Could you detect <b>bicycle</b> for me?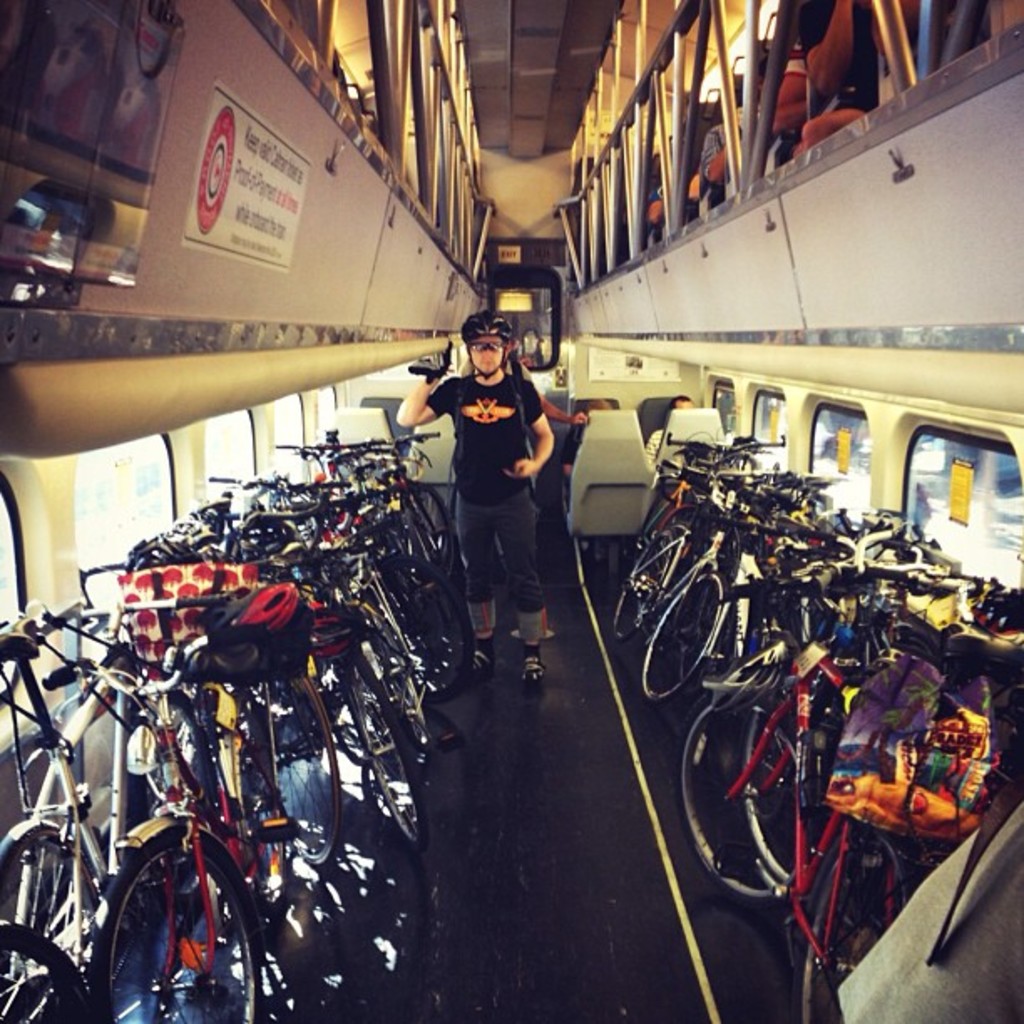
Detection result: l=0, t=601, r=157, b=1017.
